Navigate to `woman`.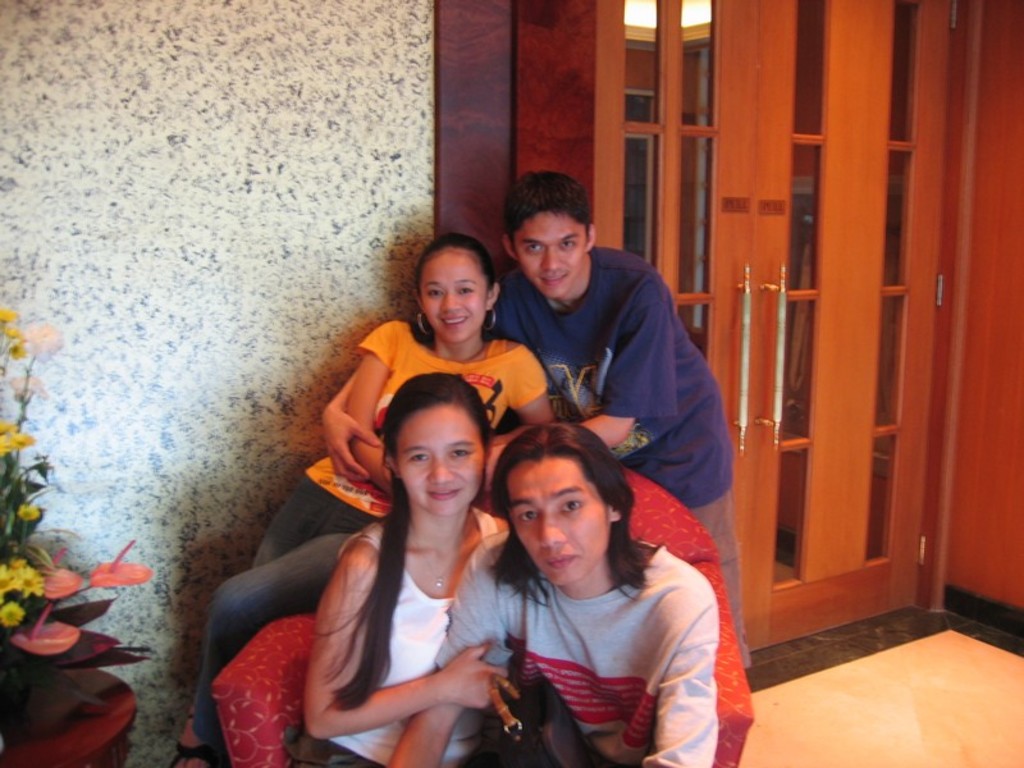
Navigation target: 156, 229, 559, 767.
